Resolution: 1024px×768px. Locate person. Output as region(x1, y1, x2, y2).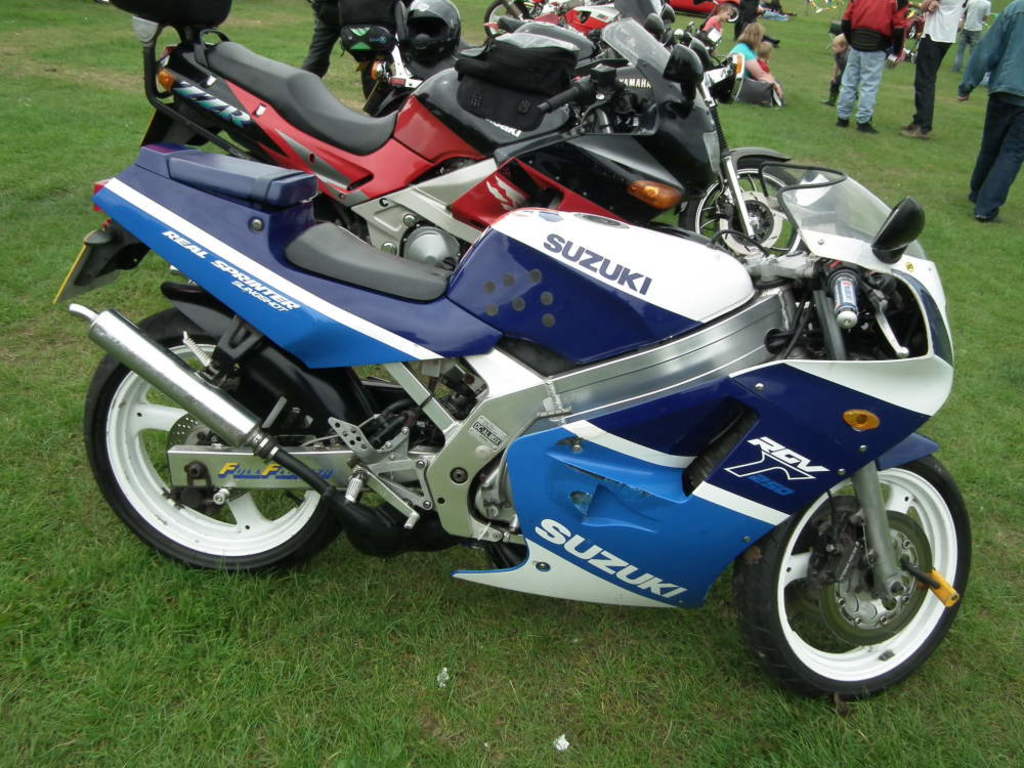
region(731, 0, 801, 36).
